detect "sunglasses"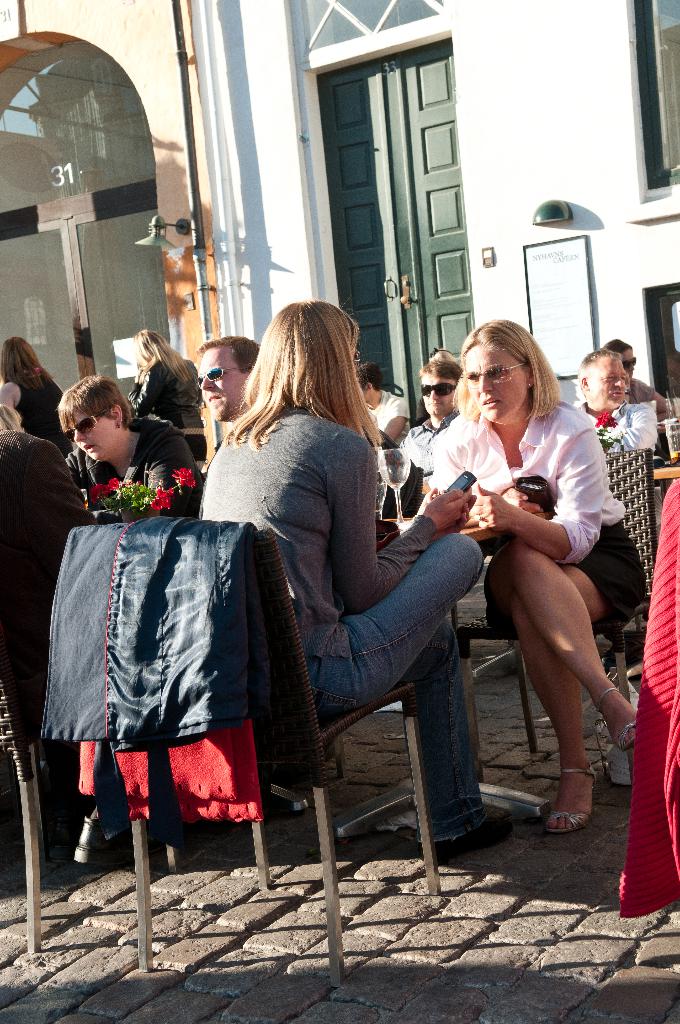
(188,362,248,389)
